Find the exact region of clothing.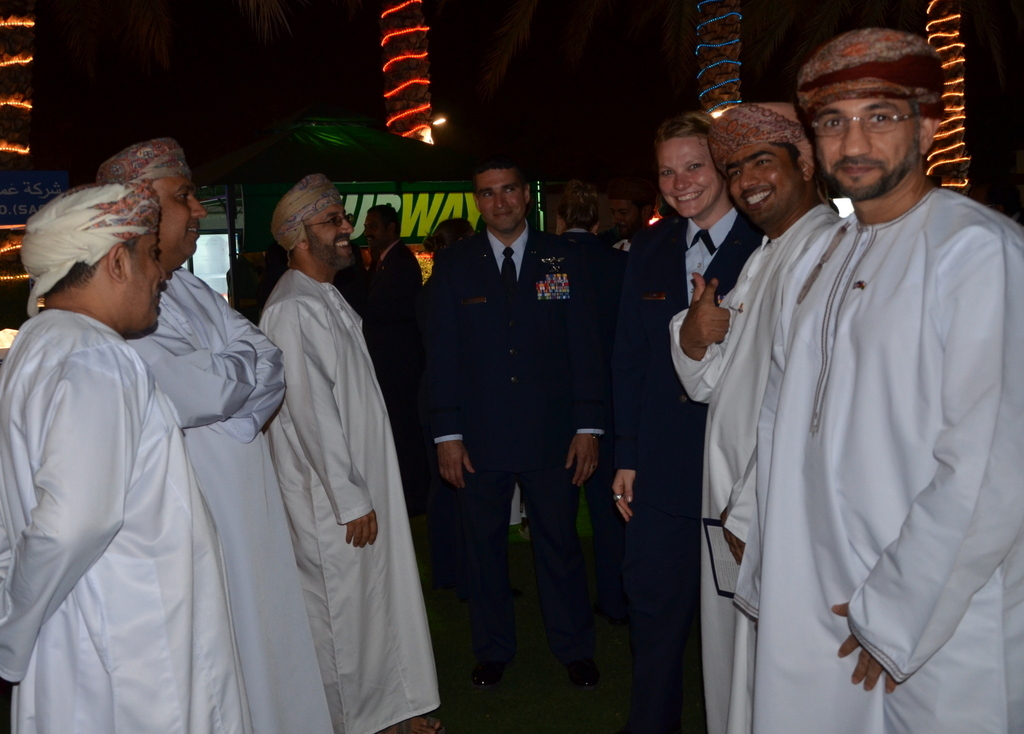
Exact region: [left=259, top=268, right=443, bottom=733].
